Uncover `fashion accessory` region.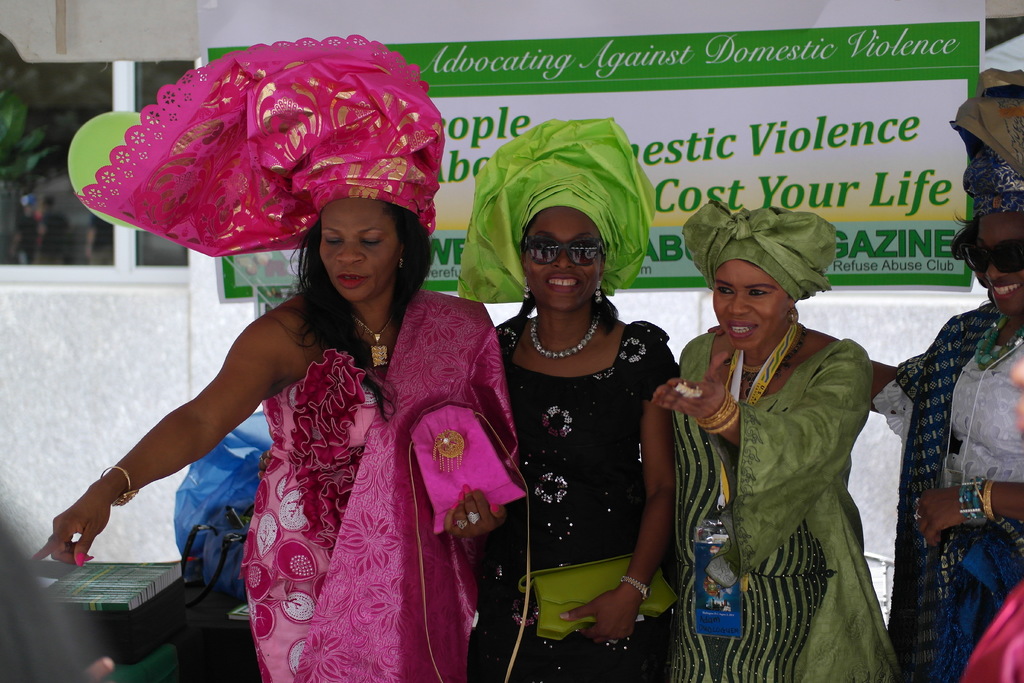
Uncovered: select_region(461, 484, 470, 493).
